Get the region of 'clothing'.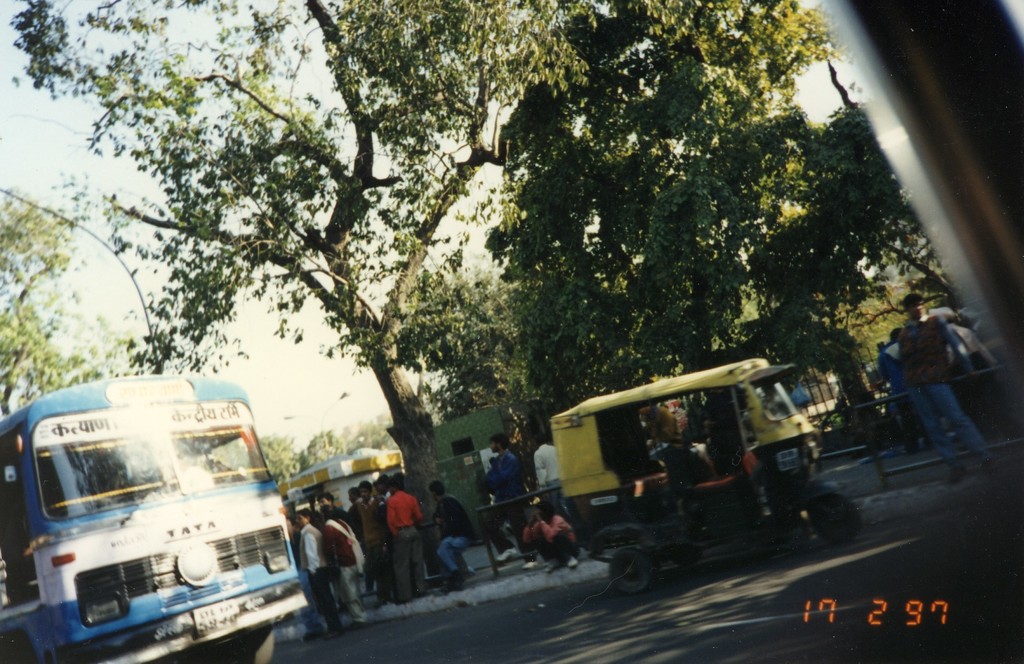
region(524, 513, 582, 568).
